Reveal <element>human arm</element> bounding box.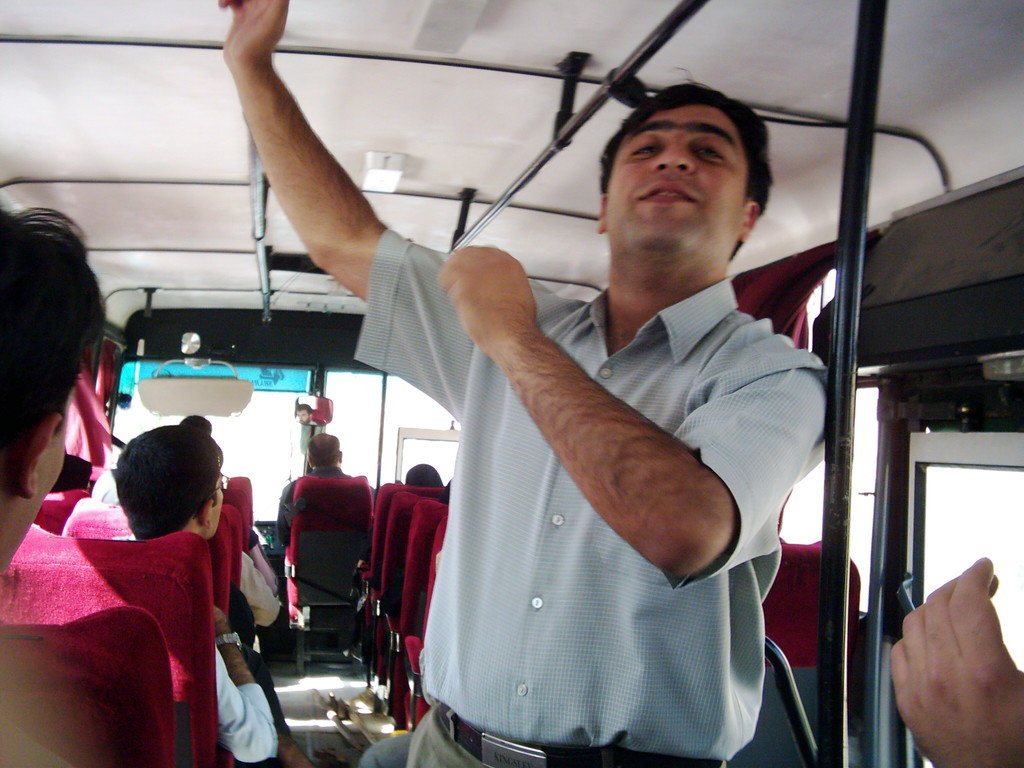
Revealed: l=217, t=40, r=408, b=290.
